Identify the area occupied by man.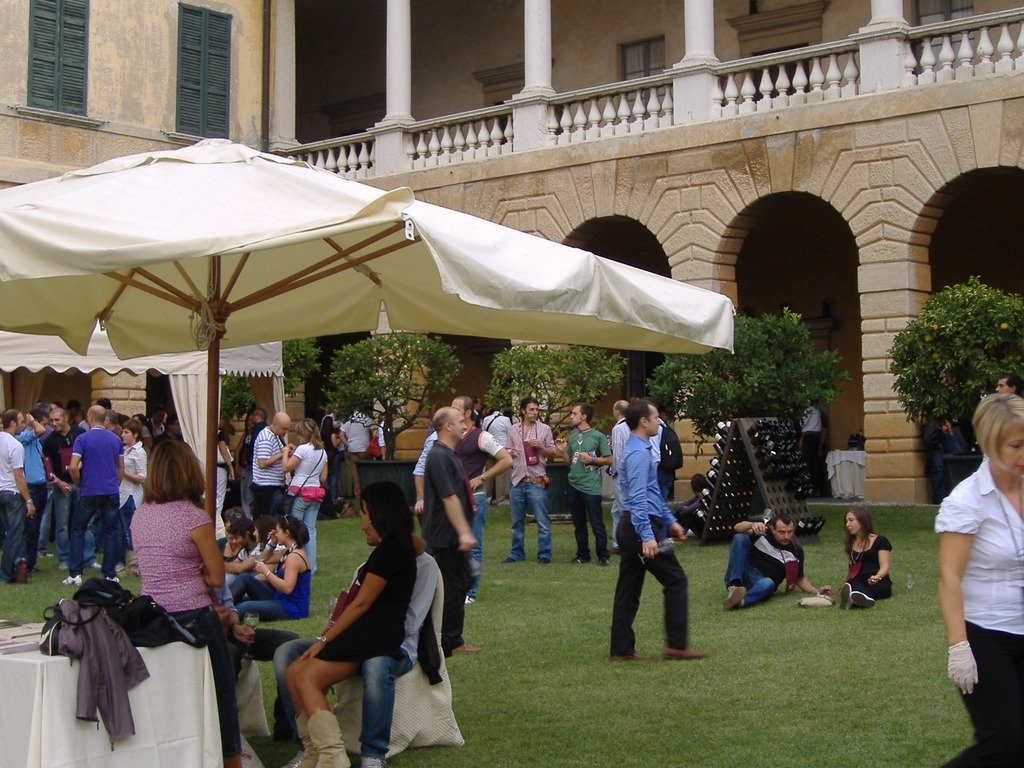
Area: BBox(554, 404, 614, 565).
